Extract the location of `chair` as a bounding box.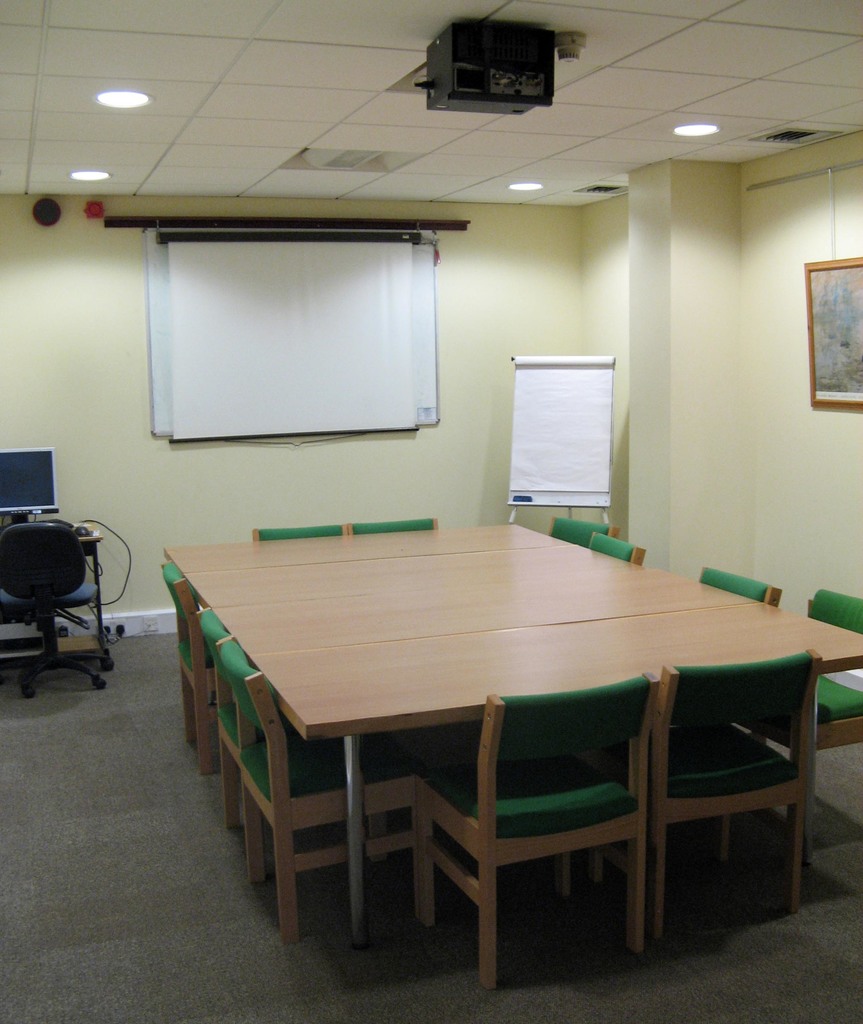
locate(253, 519, 347, 536).
